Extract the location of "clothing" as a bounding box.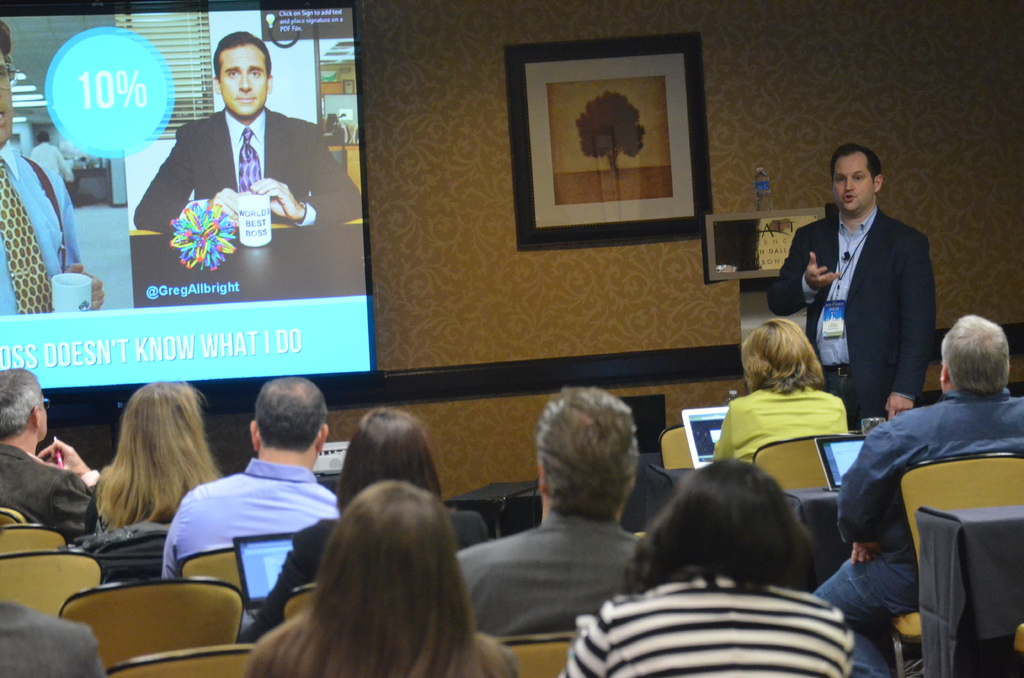
l=232, t=606, r=525, b=677.
